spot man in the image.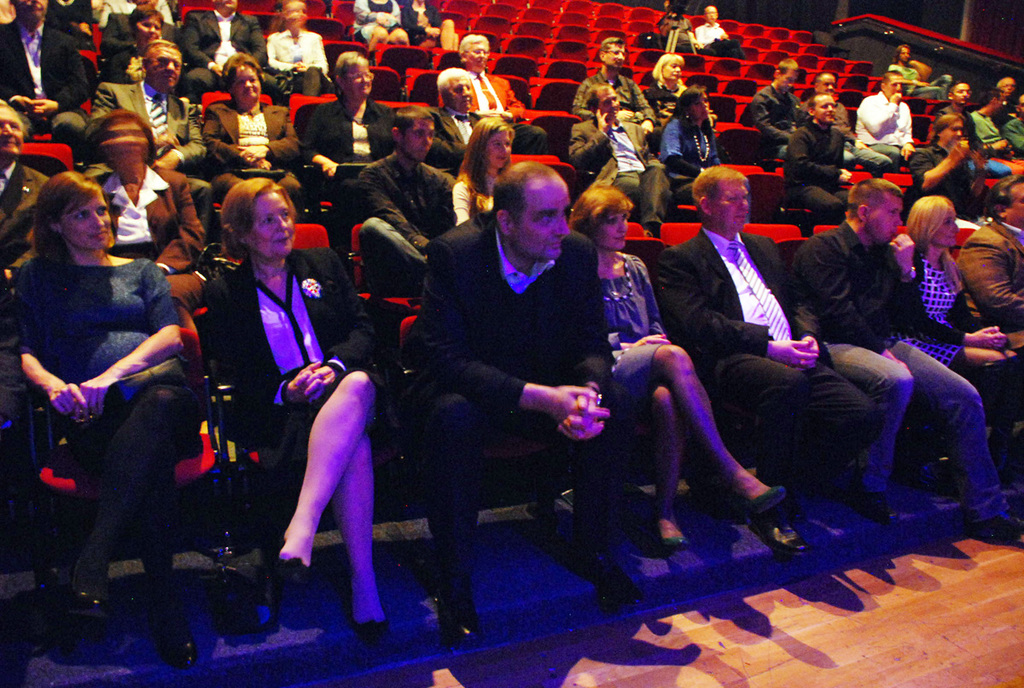
man found at select_region(1002, 96, 1023, 155).
